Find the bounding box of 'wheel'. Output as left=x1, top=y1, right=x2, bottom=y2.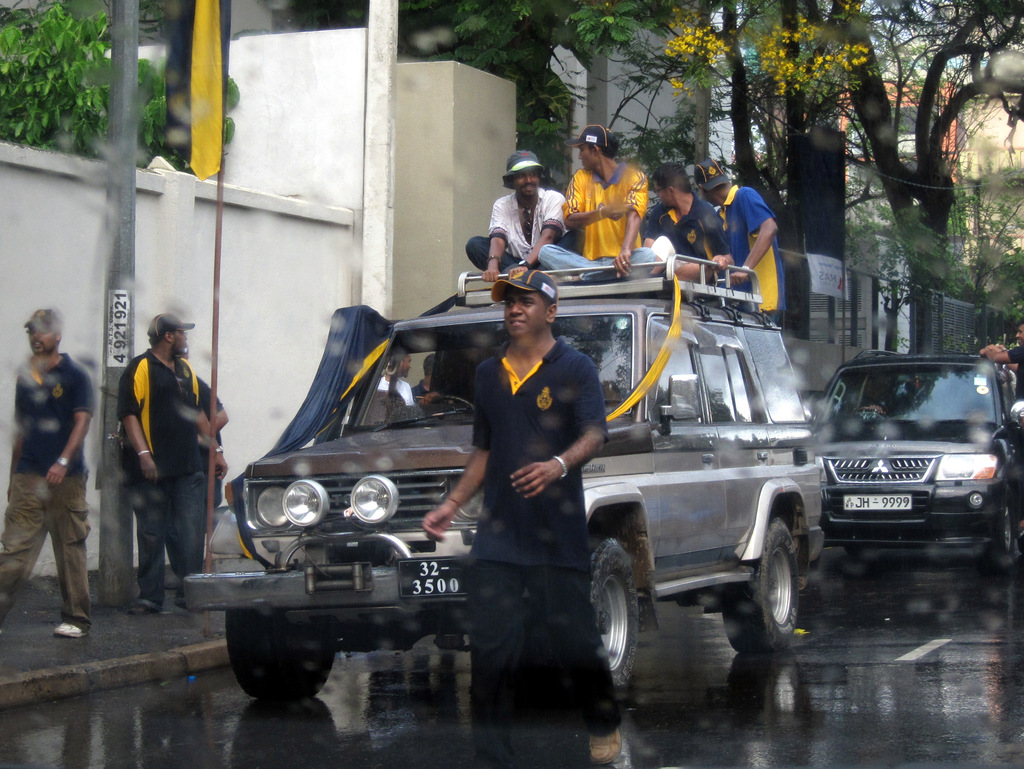
left=223, top=610, right=344, bottom=705.
